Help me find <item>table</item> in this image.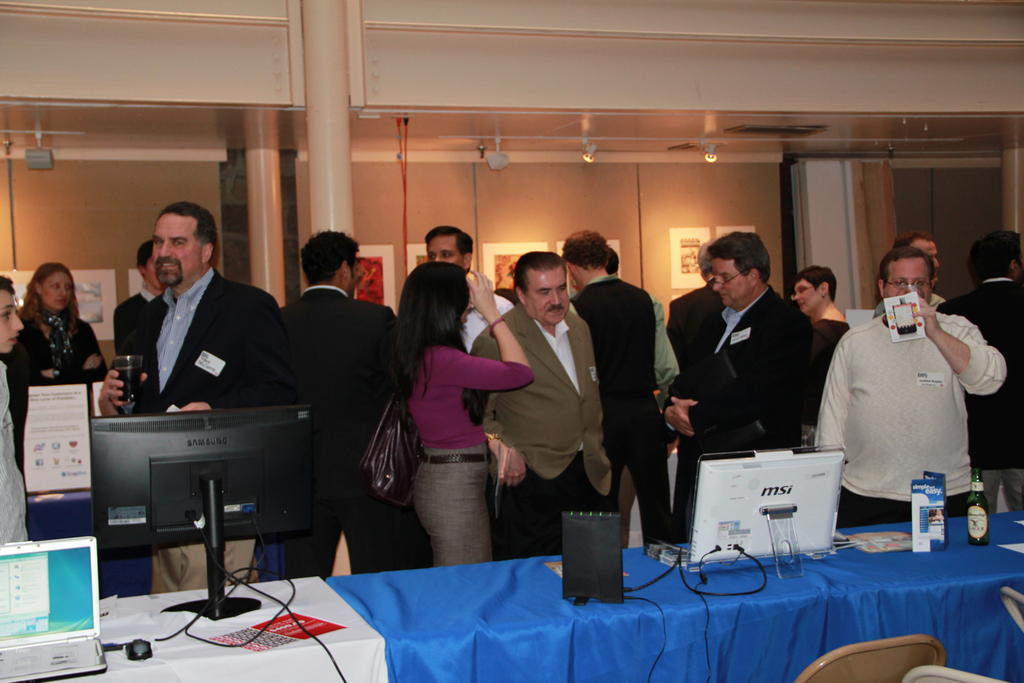
Found it: [x1=42, y1=501, x2=1023, y2=682].
